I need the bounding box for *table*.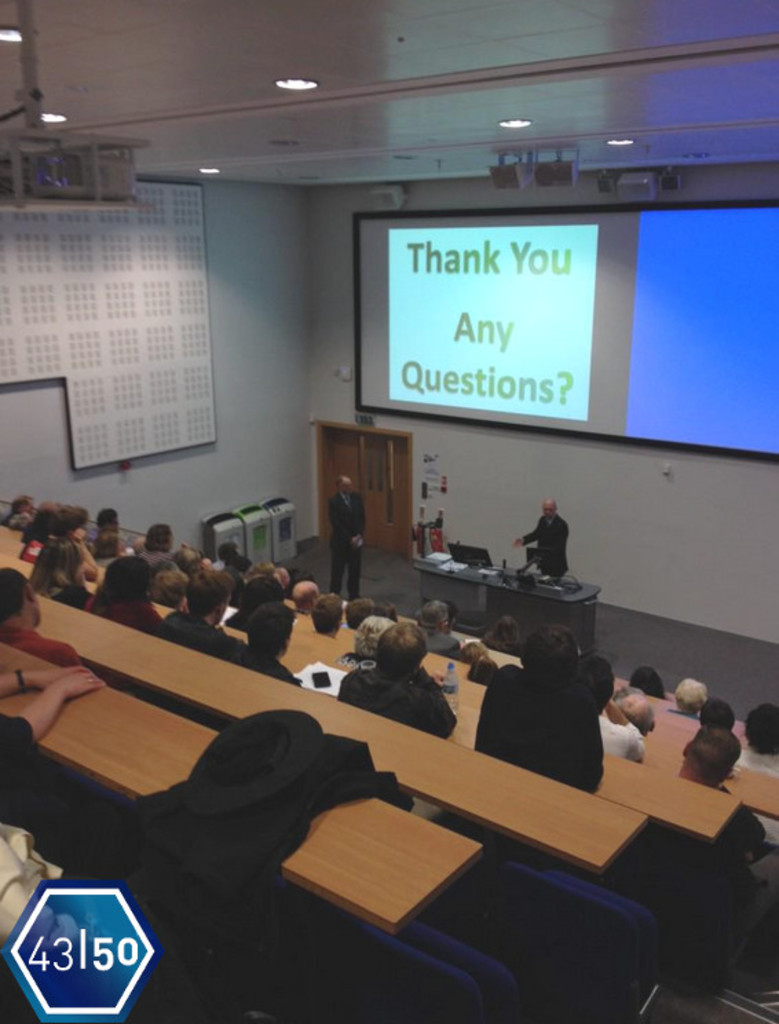
Here it is: detection(0, 519, 738, 838).
